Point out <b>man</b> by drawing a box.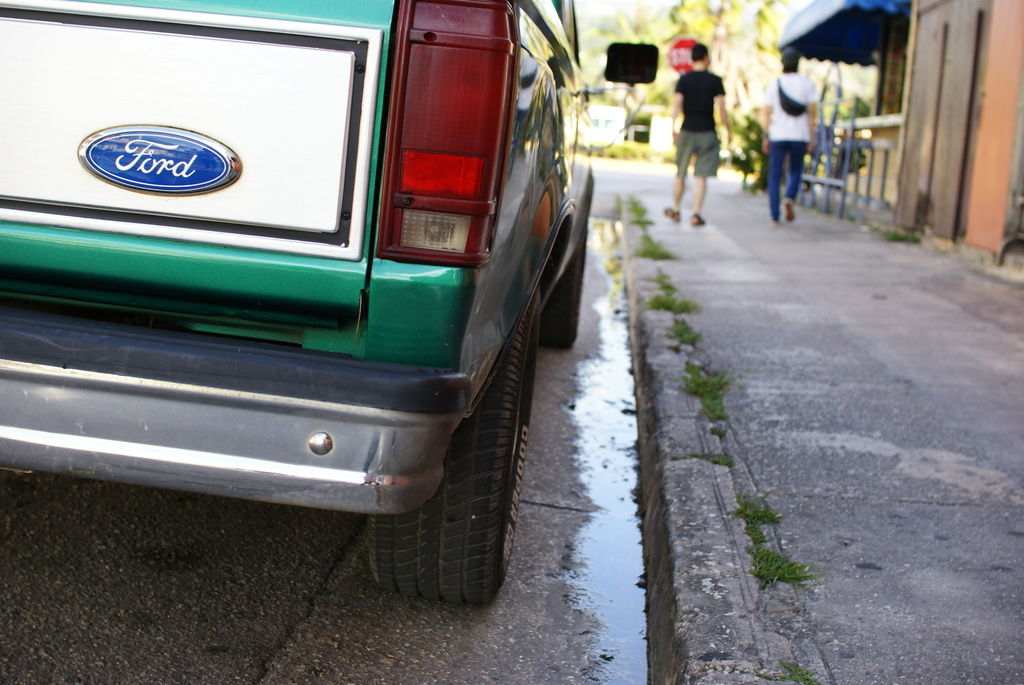
crop(668, 51, 745, 228).
